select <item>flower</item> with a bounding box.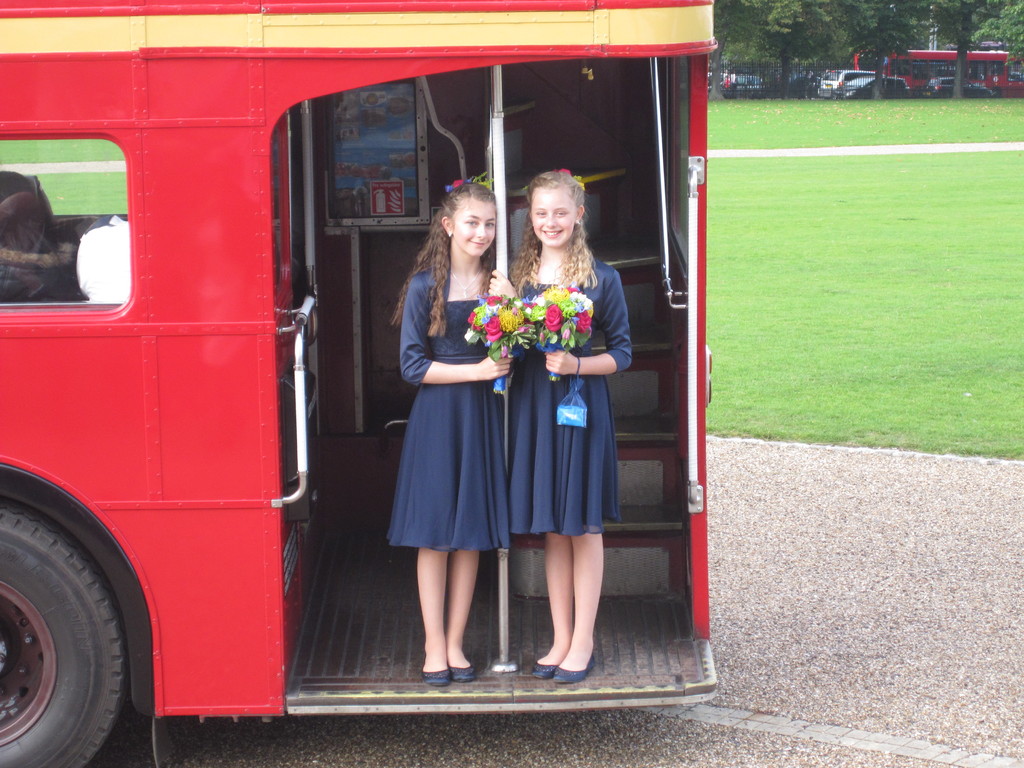
457, 286, 532, 359.
